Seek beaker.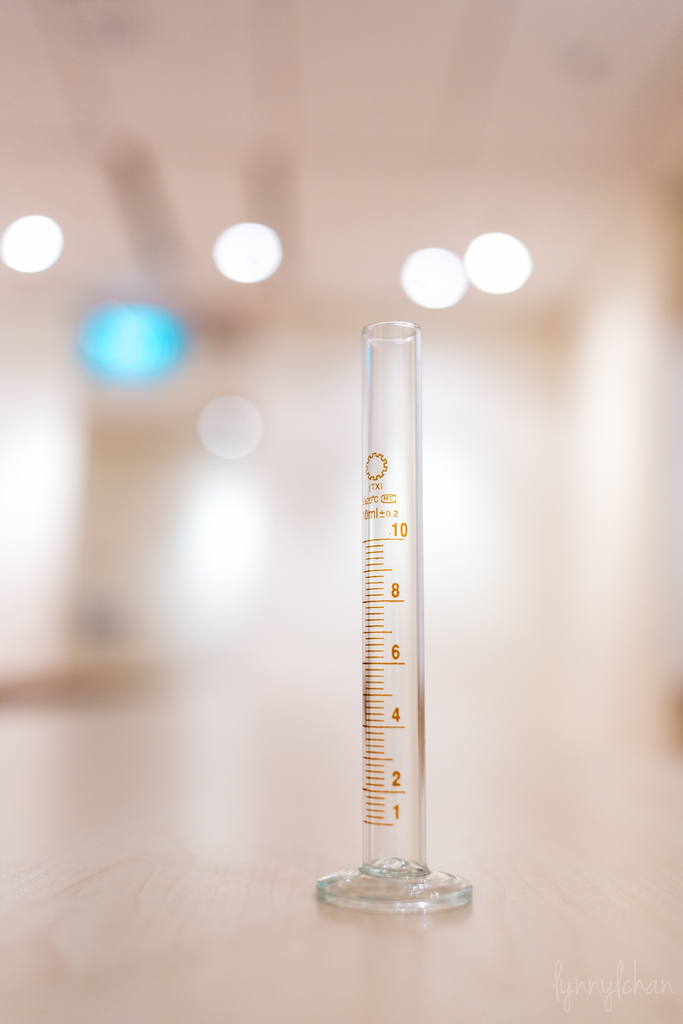
317/314/475/915.
